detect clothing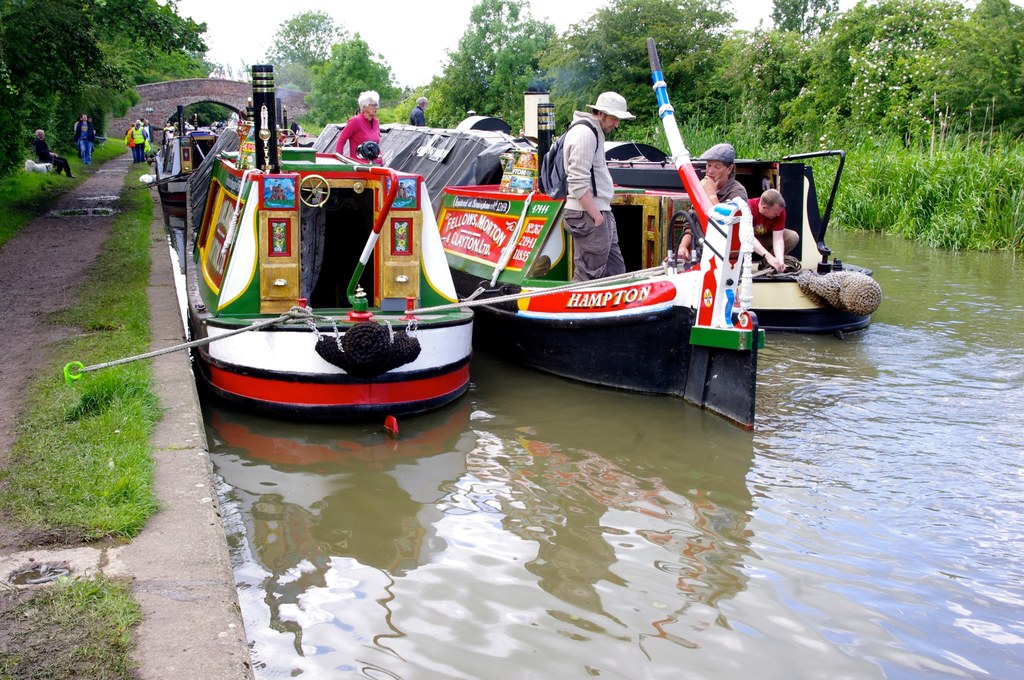
BBox(559, 111, 612, 213)
